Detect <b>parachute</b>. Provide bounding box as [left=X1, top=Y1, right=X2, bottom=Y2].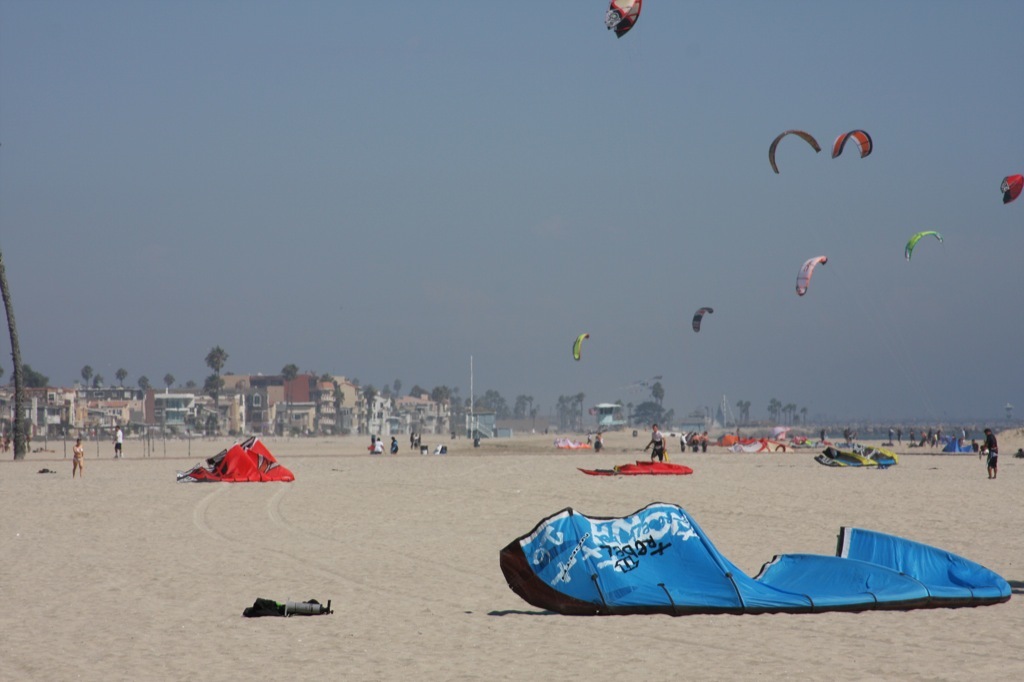
[left=604, top=0, right=645, bottom=42].
